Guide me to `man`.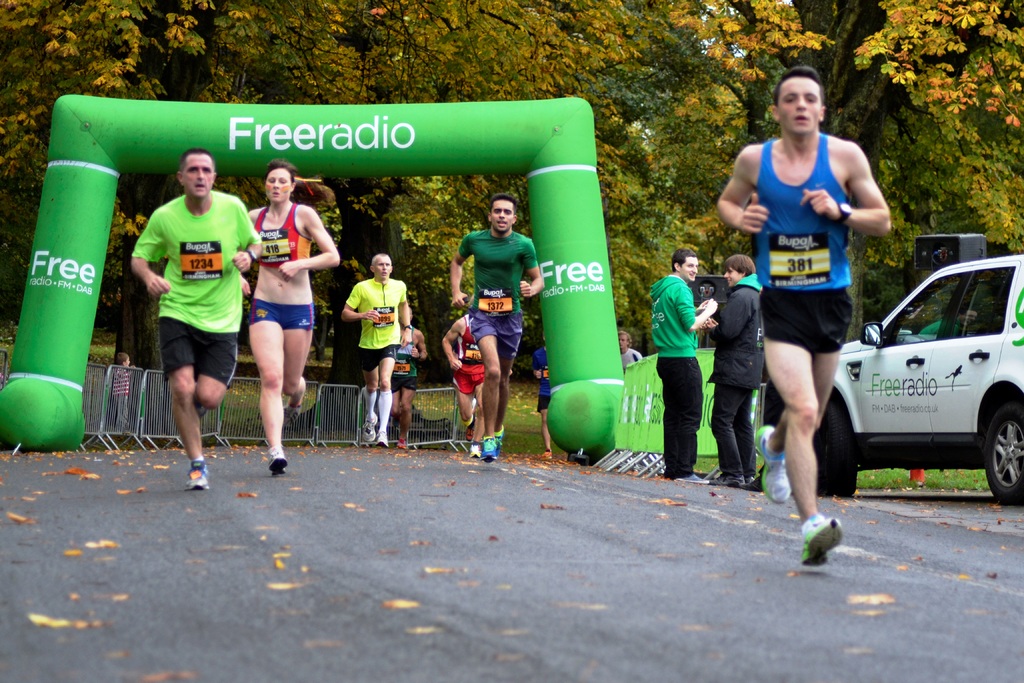
Guidance: BBox(447, 193, 552, 457).
